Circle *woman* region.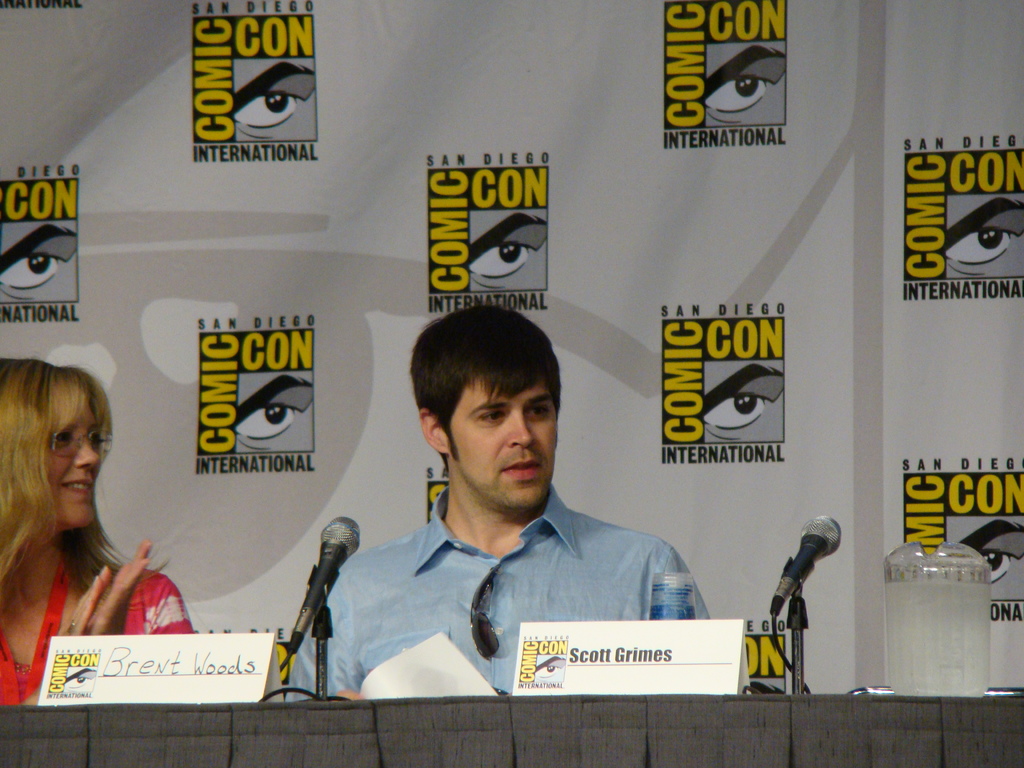
Region: {"x1": 0, "y1": 349, "x2": 179, "y2": 673}.
